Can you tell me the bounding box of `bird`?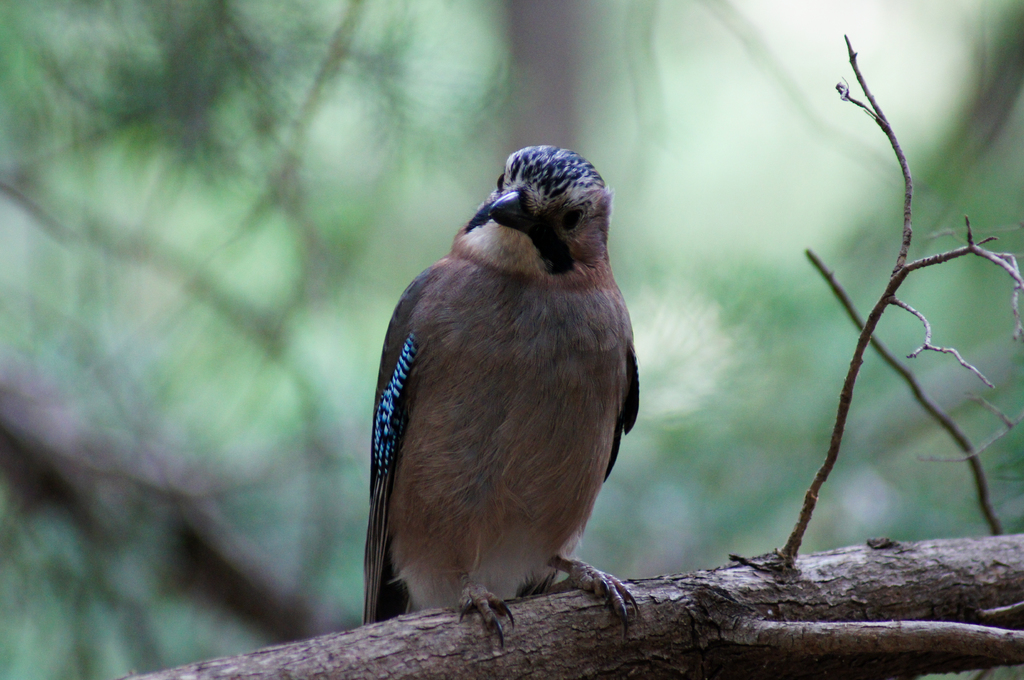
select_region(358, 142, 643, 663).
